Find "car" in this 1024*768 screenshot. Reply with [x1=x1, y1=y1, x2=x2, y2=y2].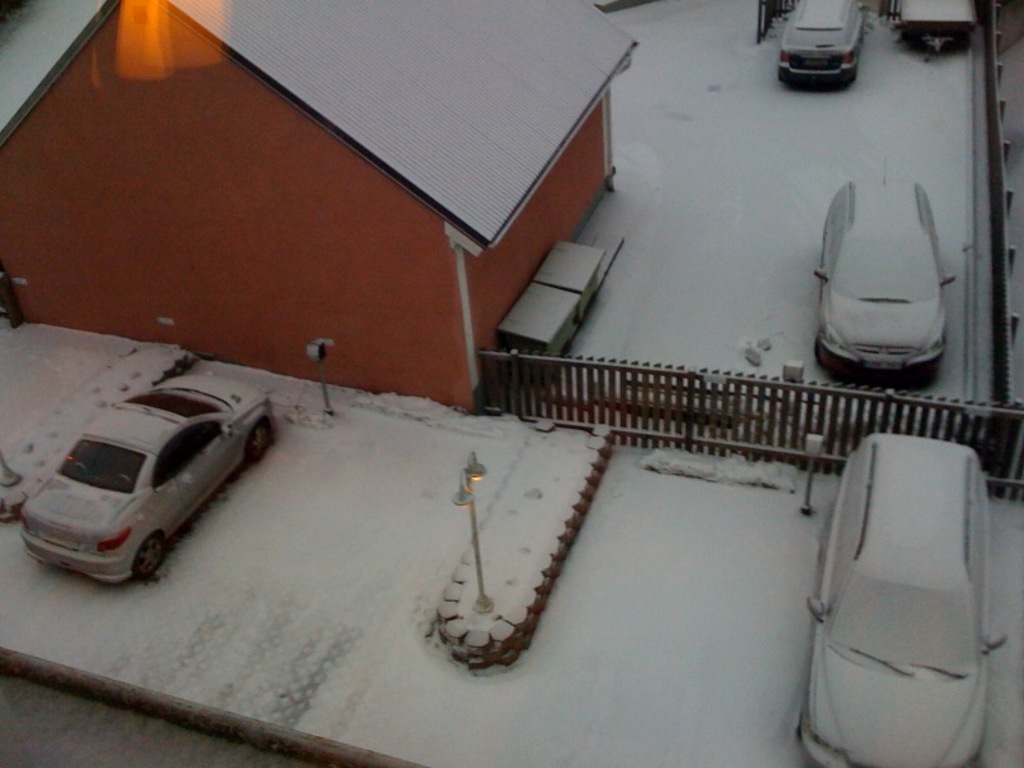
[x1=777, y1=0, x2=870, y2=91].
